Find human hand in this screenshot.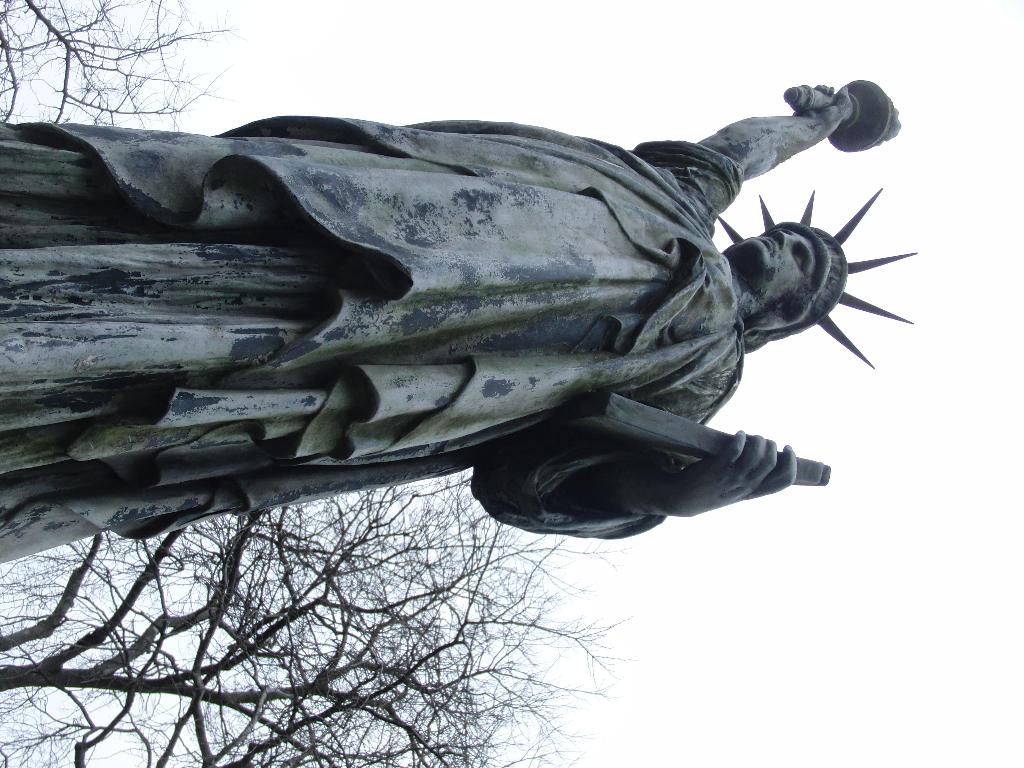
The bounding box for human hand is [790, 84, 854, 140].
